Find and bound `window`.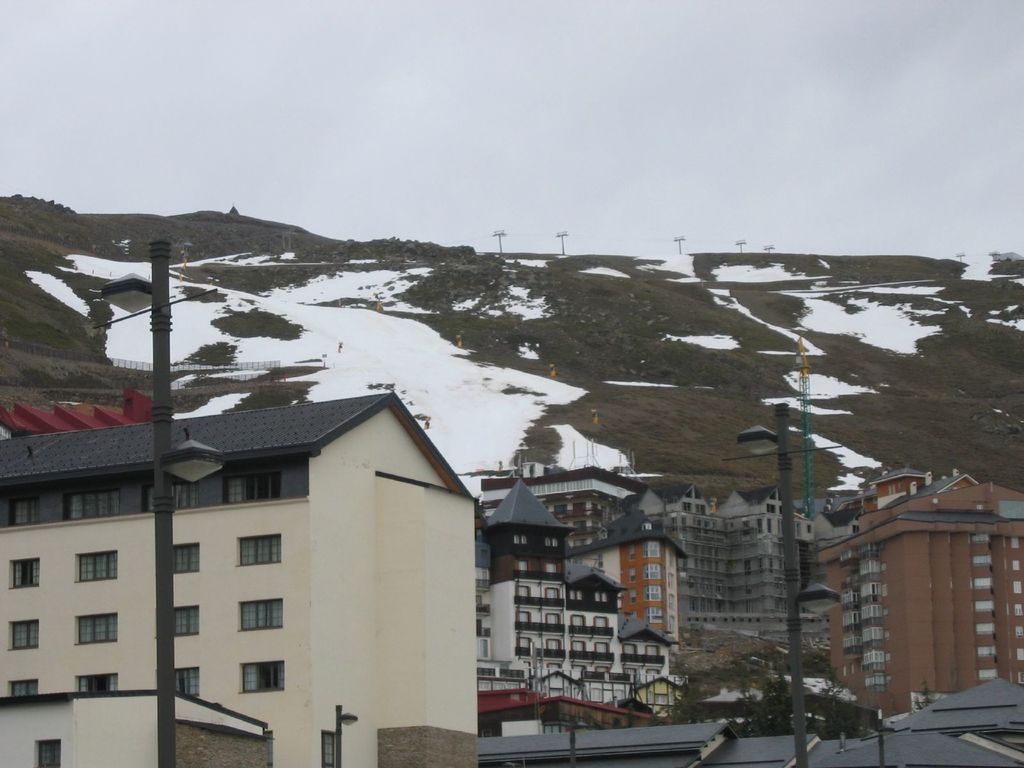
Bound: bbox=(13, 620, 38, 648).
